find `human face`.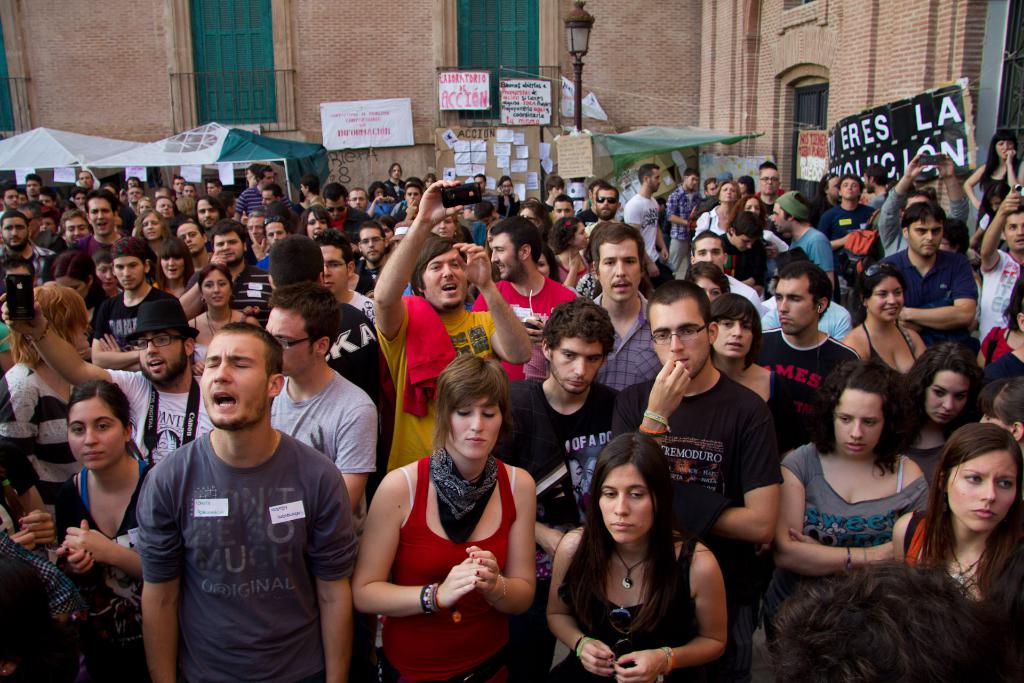
206, 181, 216, 197.
